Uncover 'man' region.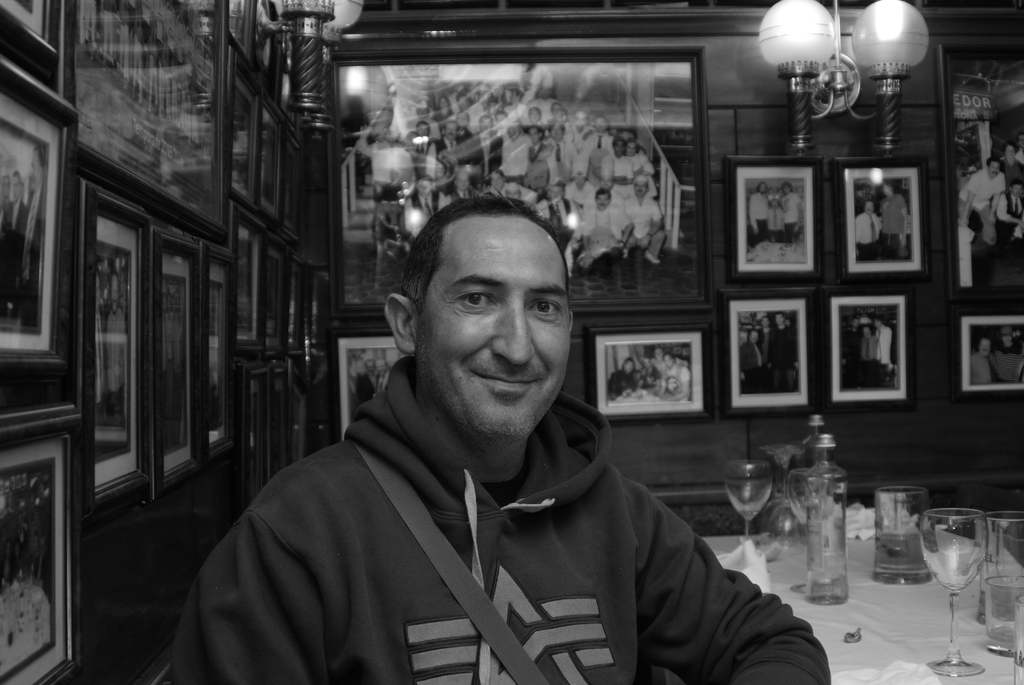
Uncovered: box(6, 162, 30, 312).
